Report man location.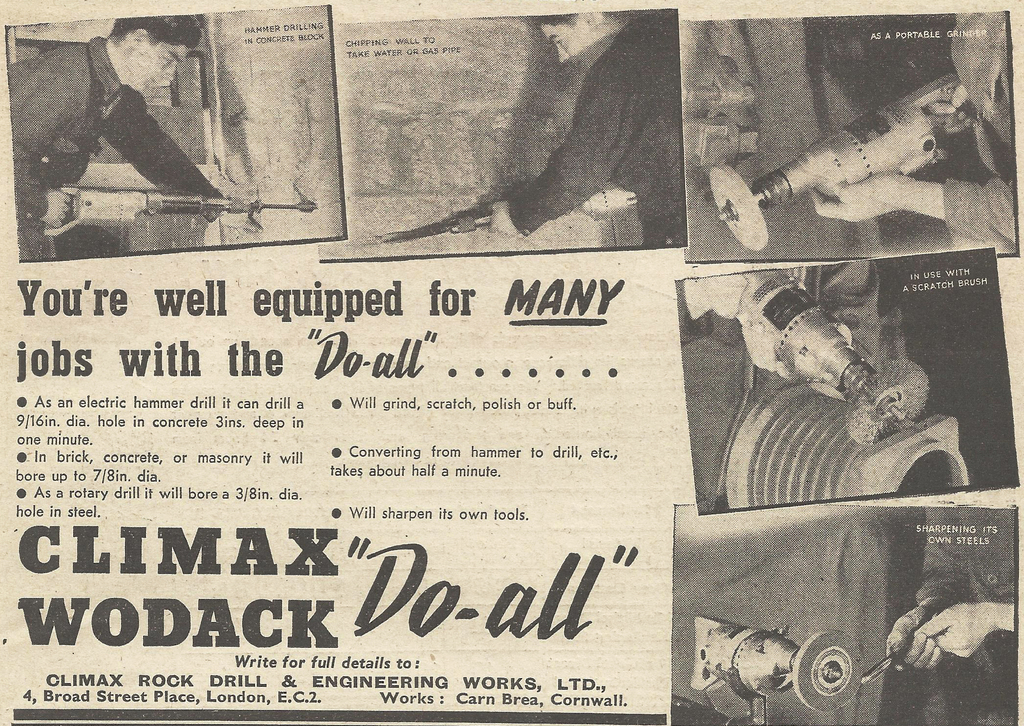
Report: bbox(26, 15, 255, 258).
